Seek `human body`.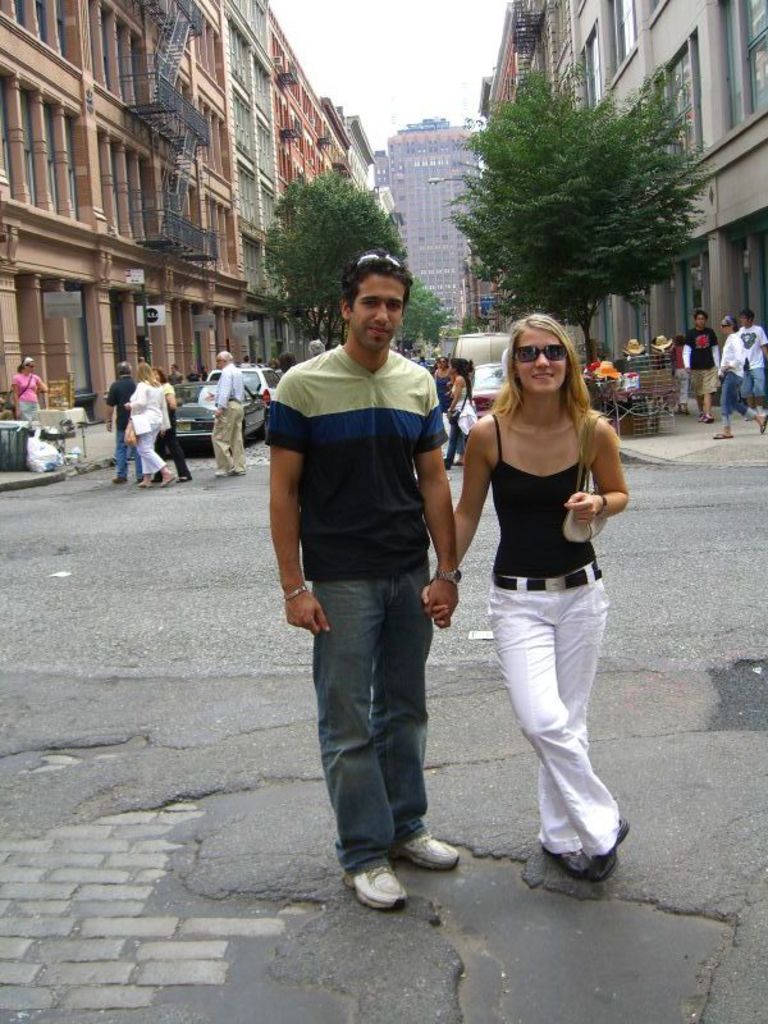
x1=460 y1=296 x2=646 y2=844.
